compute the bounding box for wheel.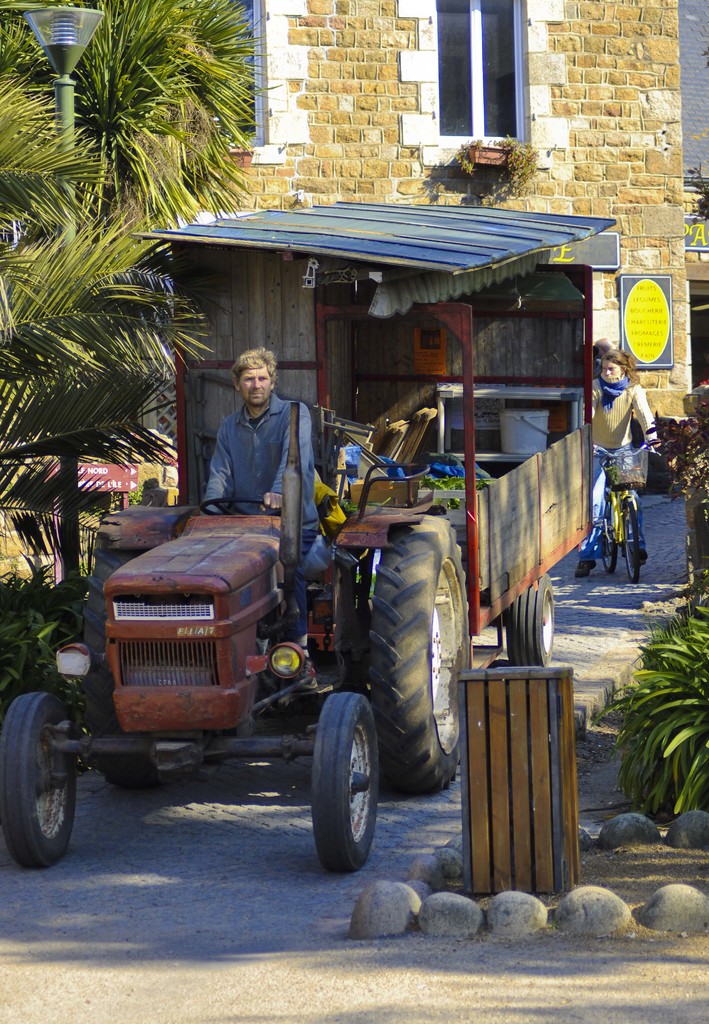
<box>76,540,165,791</box>.
